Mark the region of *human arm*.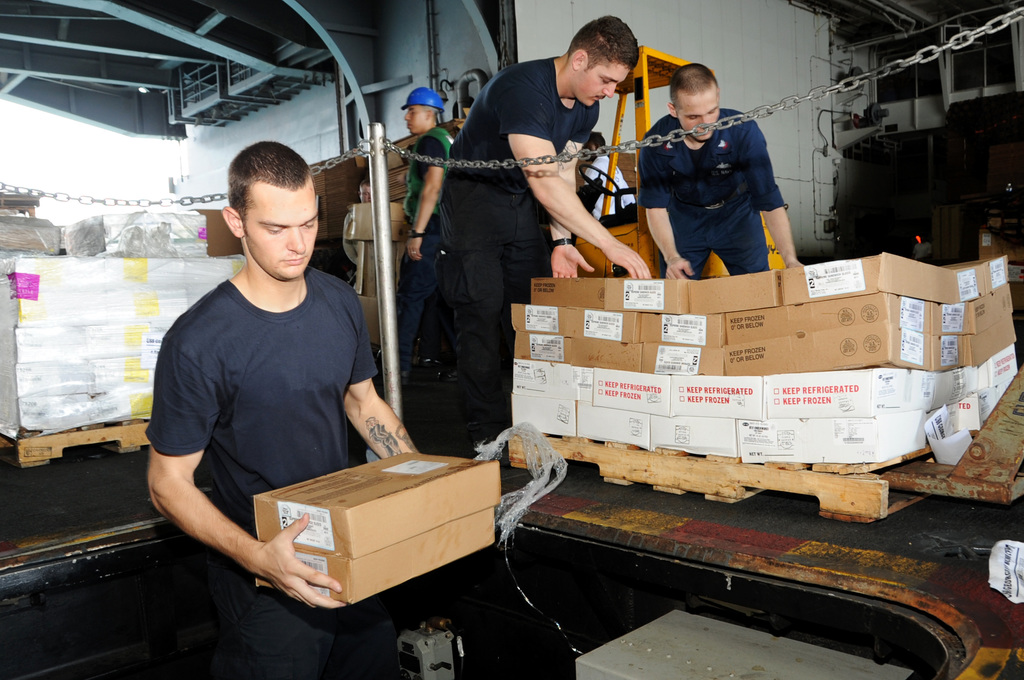
Region: 506/98/646/278.
